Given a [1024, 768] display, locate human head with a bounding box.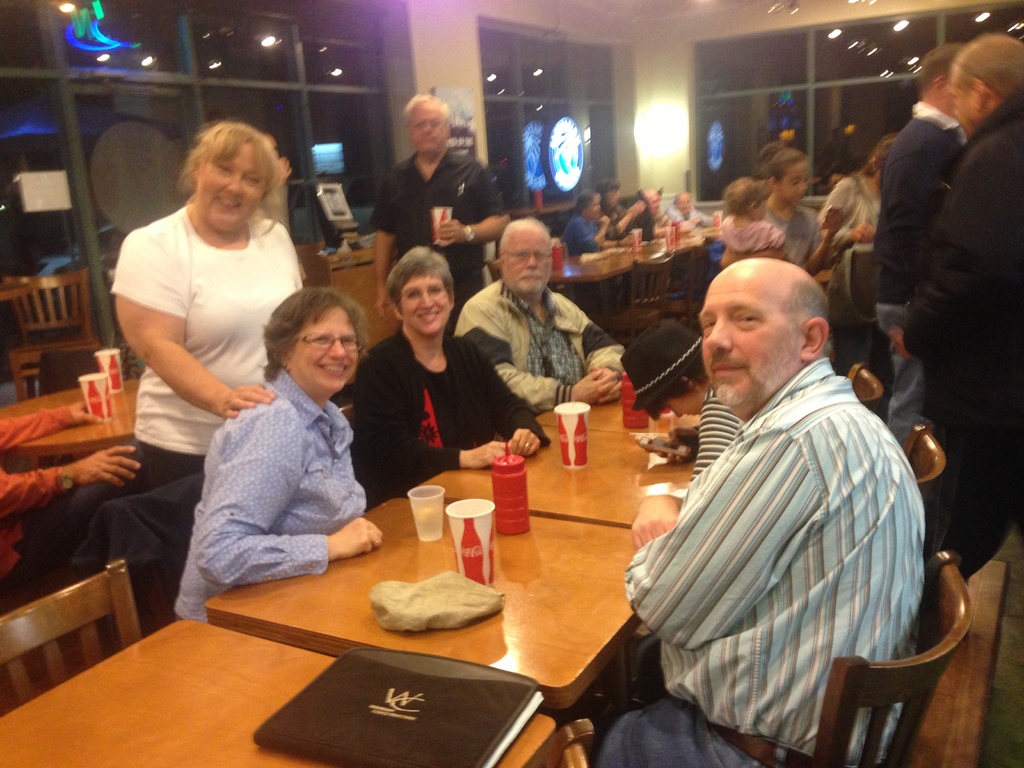
Located: select_region(387, 246, 456, 340).
